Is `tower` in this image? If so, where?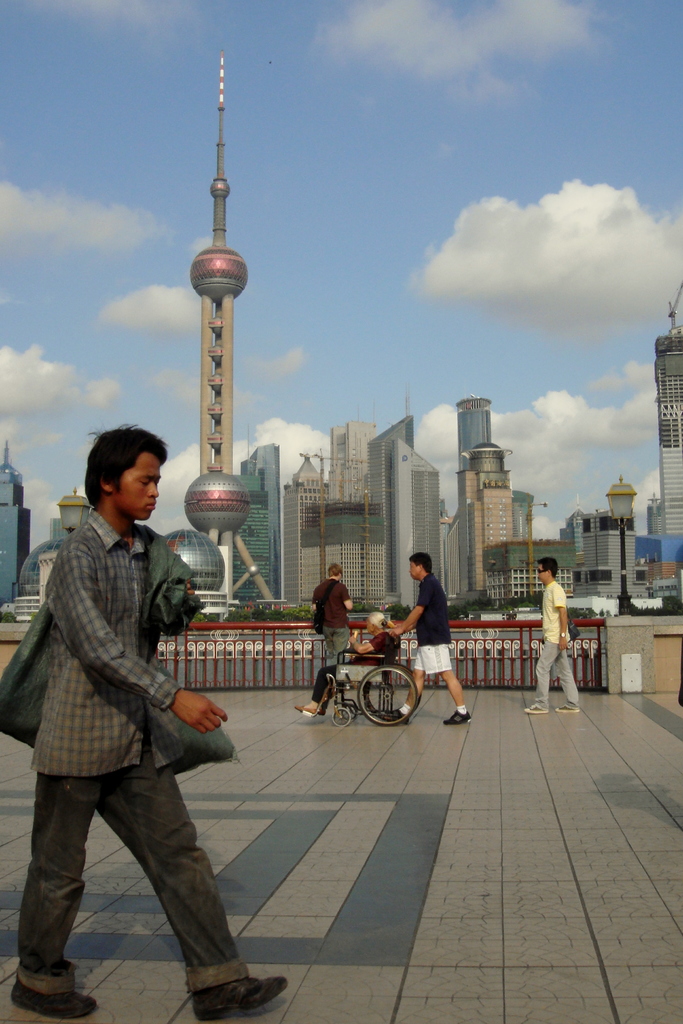
Yes, at region(335, 405, 376, 491).
